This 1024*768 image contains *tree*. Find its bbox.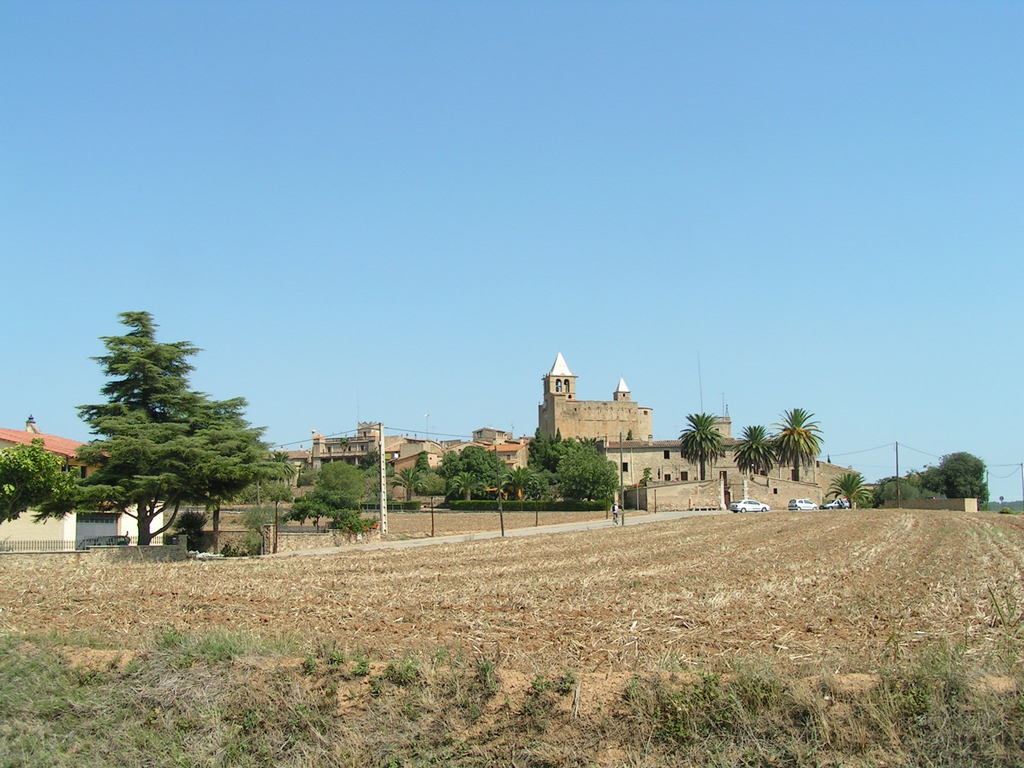
l=175, t=508, r=213, b=545.
